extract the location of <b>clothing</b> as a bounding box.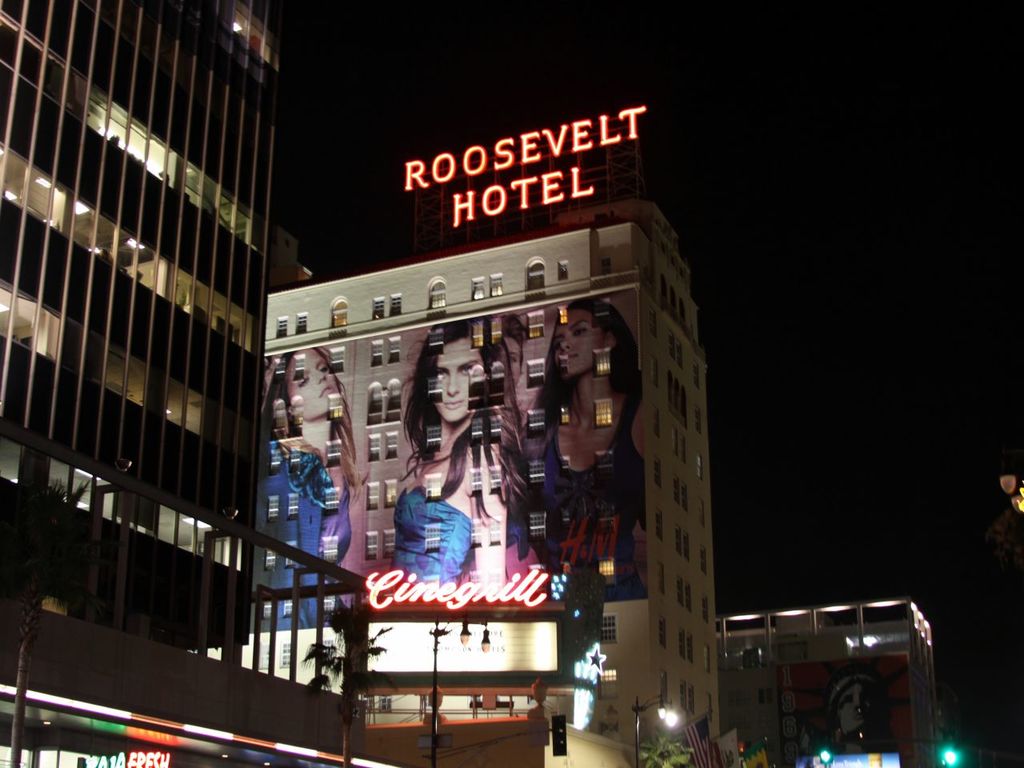
{"left": 266, "top": 442, "right": 354, "bottom": 630}.
